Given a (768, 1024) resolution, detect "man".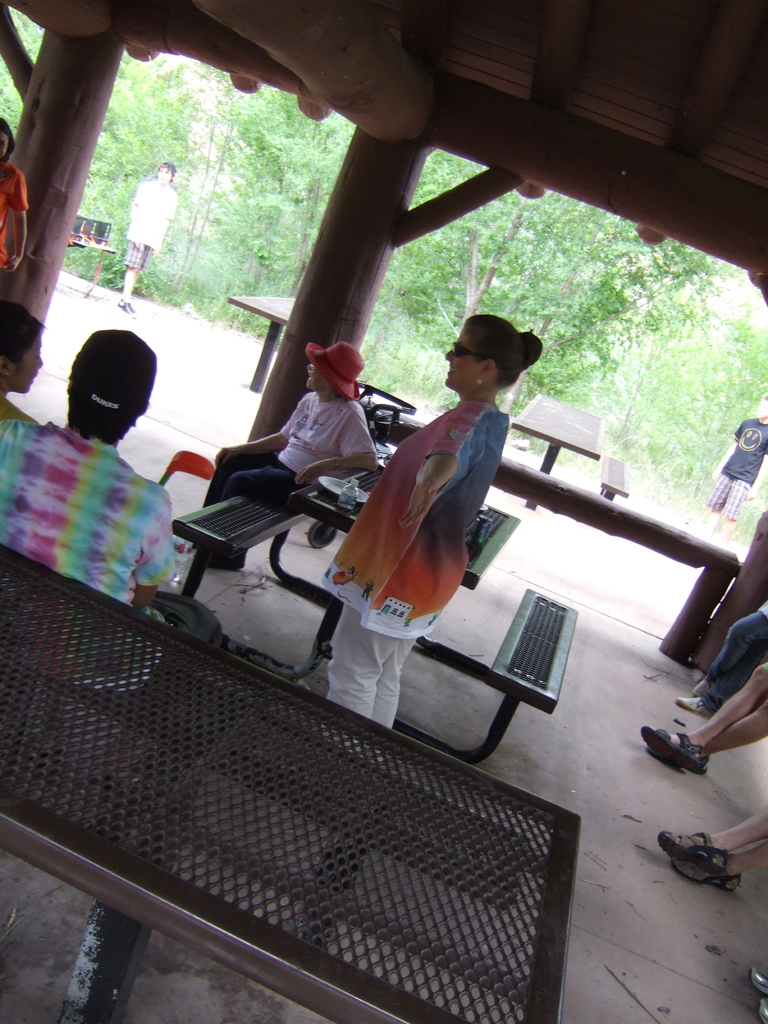
left=708, top=392, right=767, bottom=547.
